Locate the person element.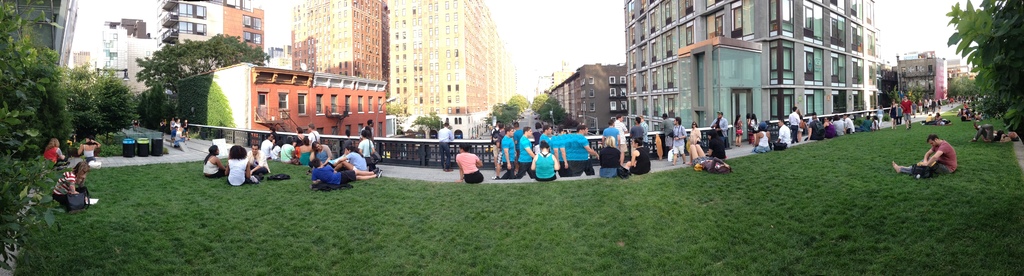
Element bbox: {"left": 917, "top": 93, "right": 984, "bottom": 118}.
